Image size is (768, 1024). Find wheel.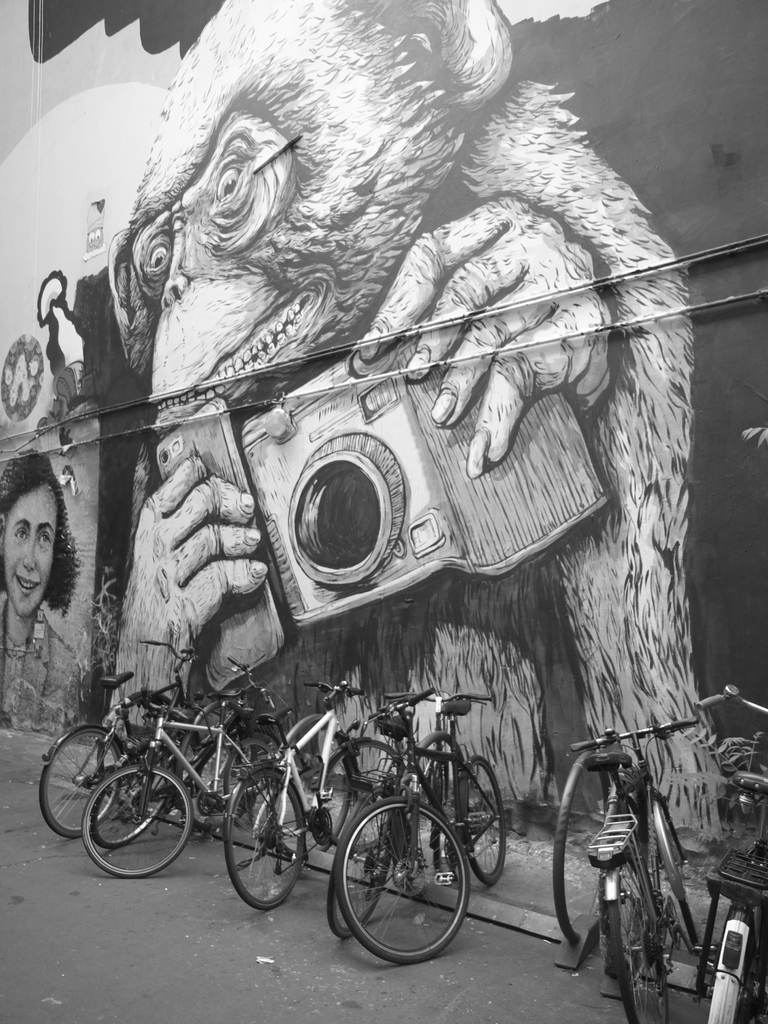
detection(217, 725, 284, 765).
